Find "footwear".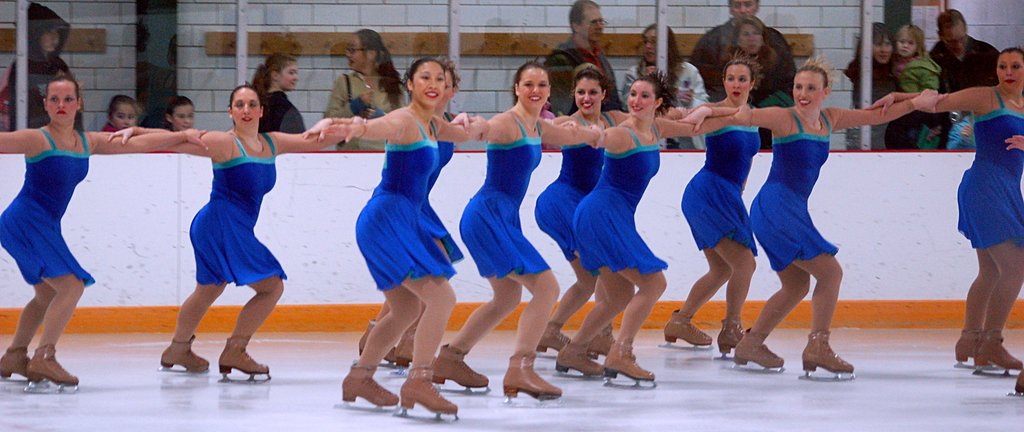
detection(355, 319, 397, 364).
